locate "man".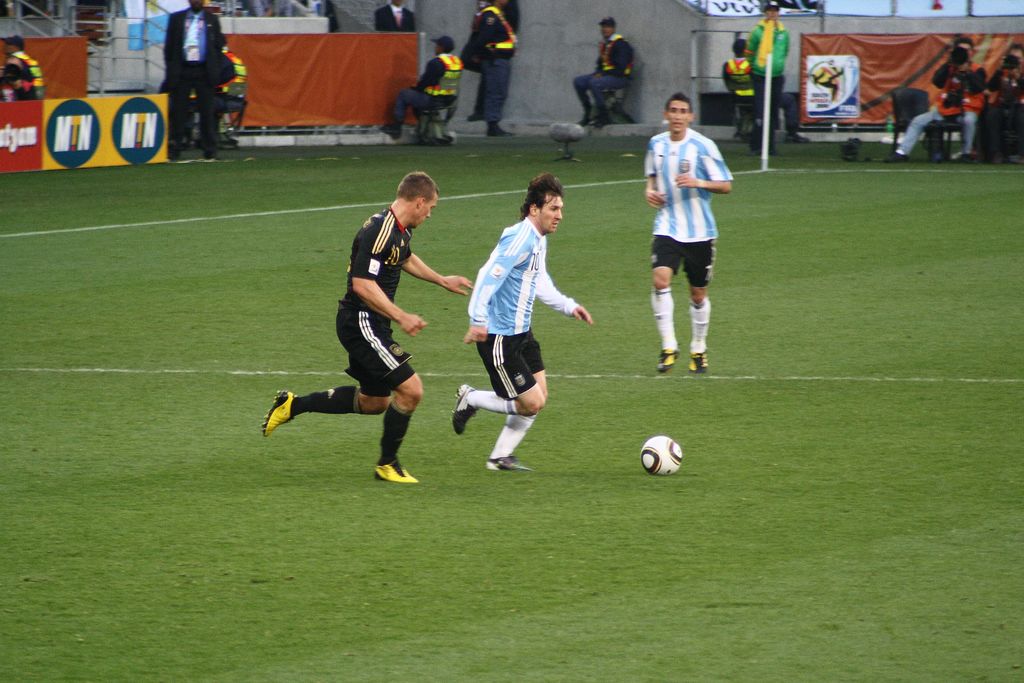
Bounding box: {"x1": 449, "y1": 169, "x2": 593, "y2": 473}.
